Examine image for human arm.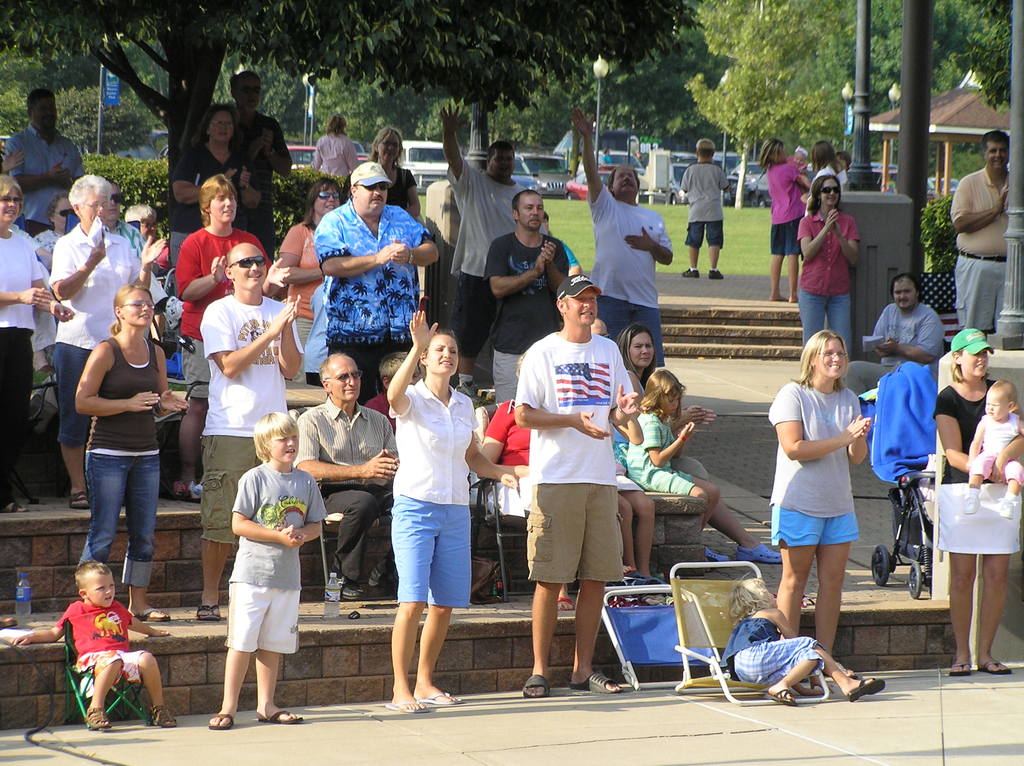
Examination result: BBox(267, 120, 288, 177).
